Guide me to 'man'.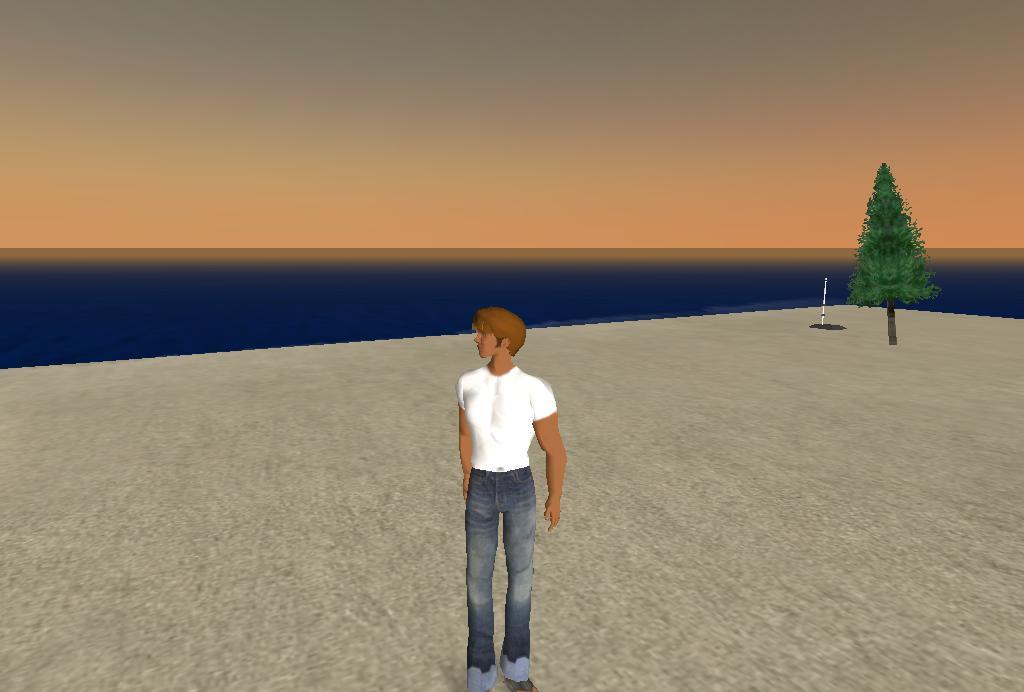
Guidance: 450 317 568 691.
